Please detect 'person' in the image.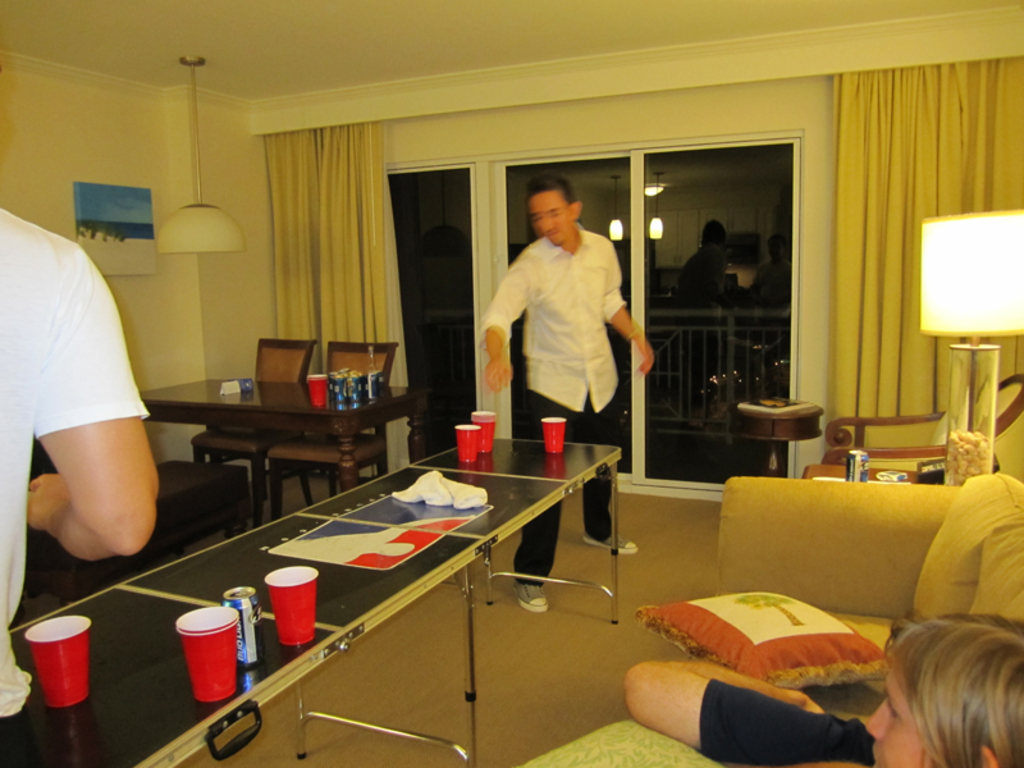
Rect(622, 613, 1023, 767).
